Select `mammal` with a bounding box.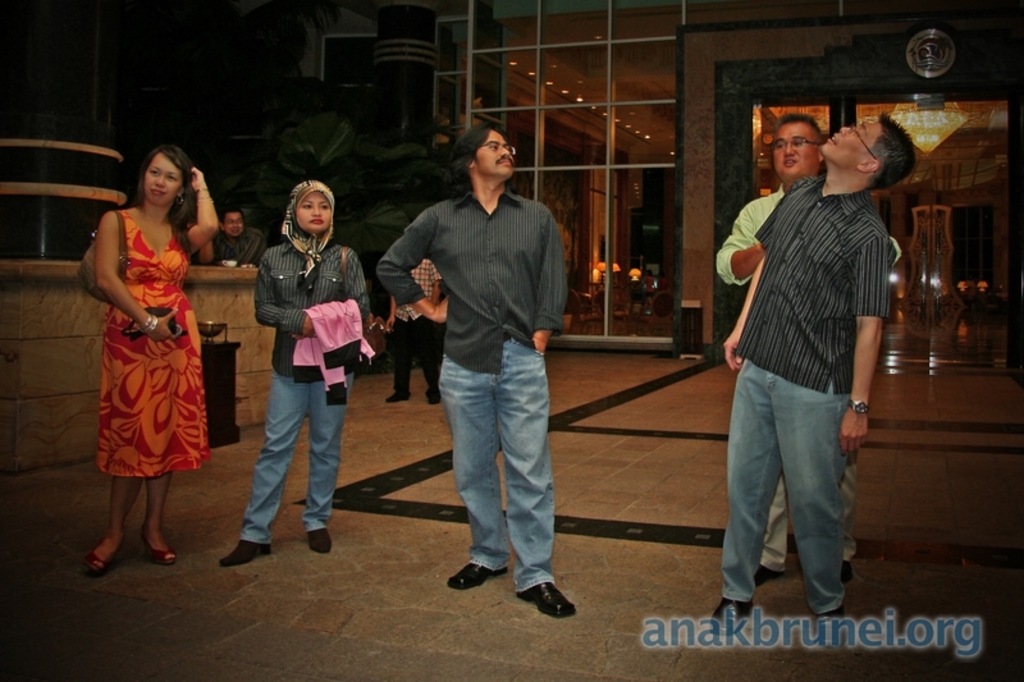
left=717, top=115, right=906, bottom=586.
